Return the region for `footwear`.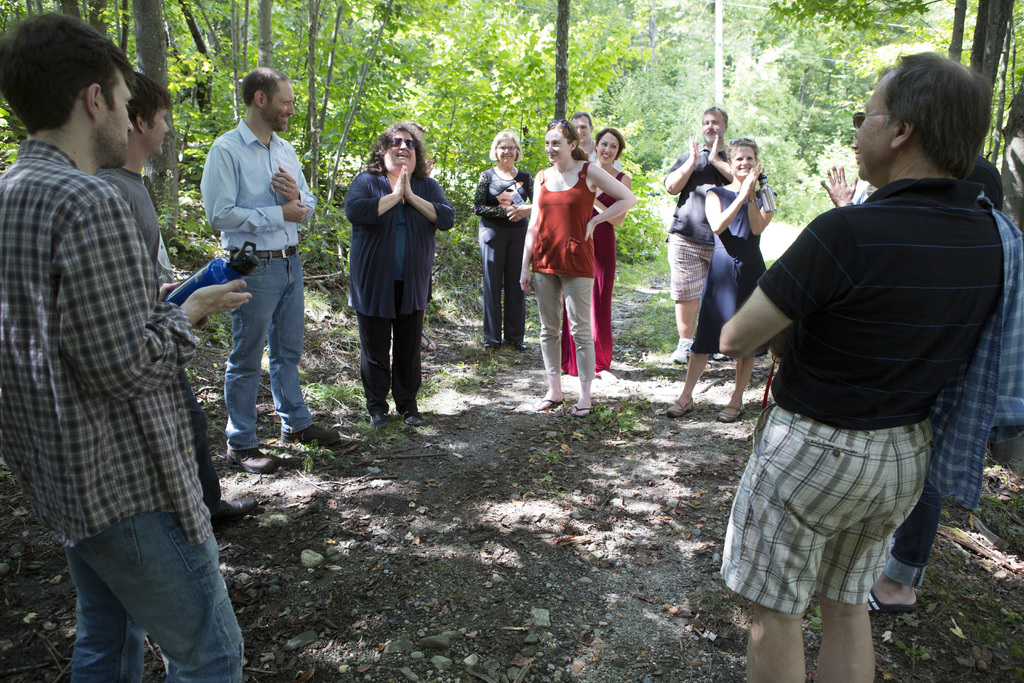
detection(207, 494, 263, 527).
